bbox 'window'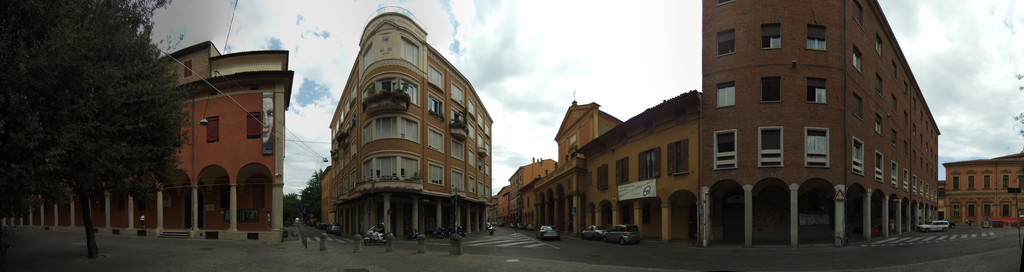
468,120,476,142
